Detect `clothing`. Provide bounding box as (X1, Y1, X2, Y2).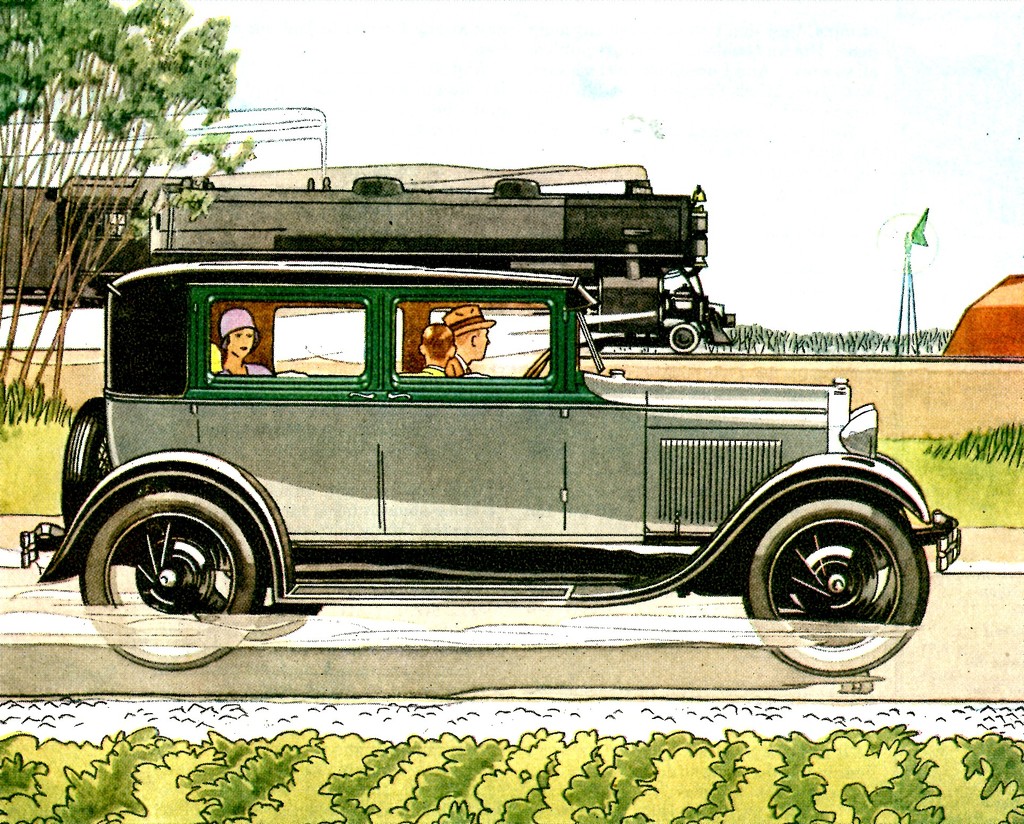
(447, 353, 476, 382).
